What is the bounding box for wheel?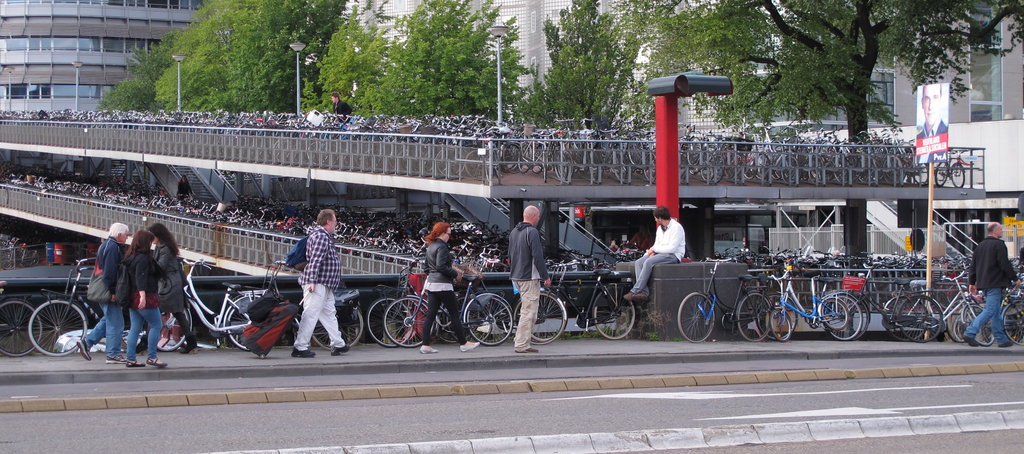
pyautogui.locateOnScreen(675, 289, 715, 342).
